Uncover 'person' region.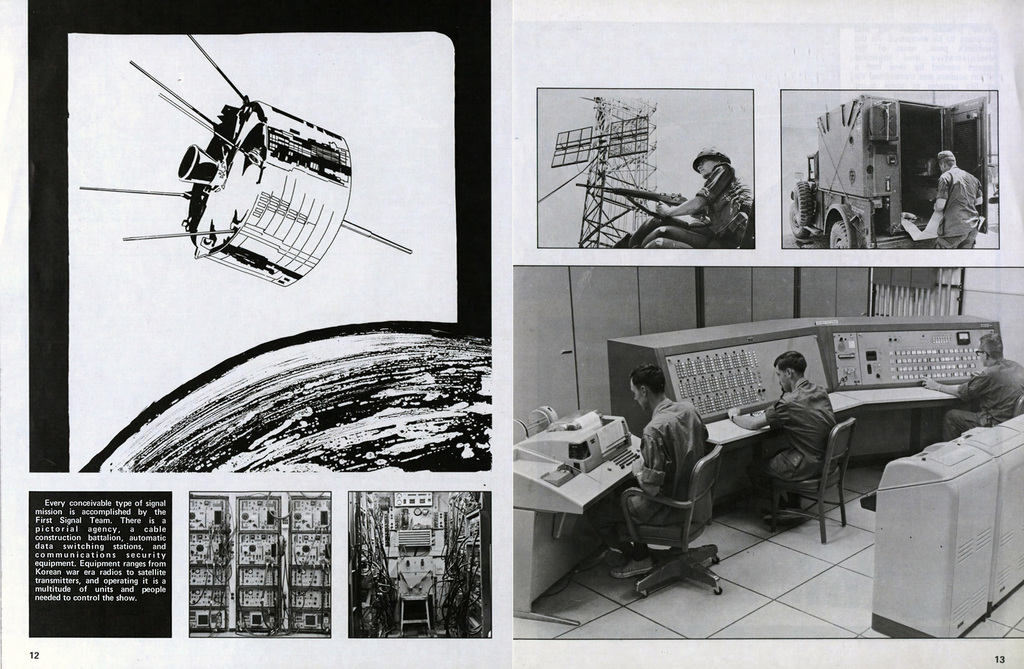
Uncovered: [x1=724, y1=349, x2=842, y2=532].
